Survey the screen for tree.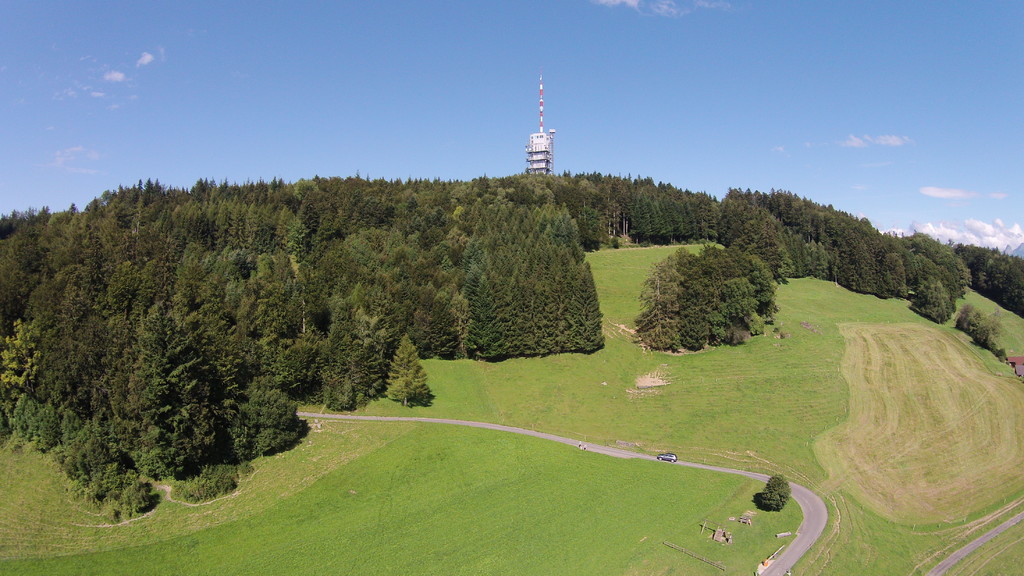
Survey found: bbox=[947, 240, 1023, 314].
